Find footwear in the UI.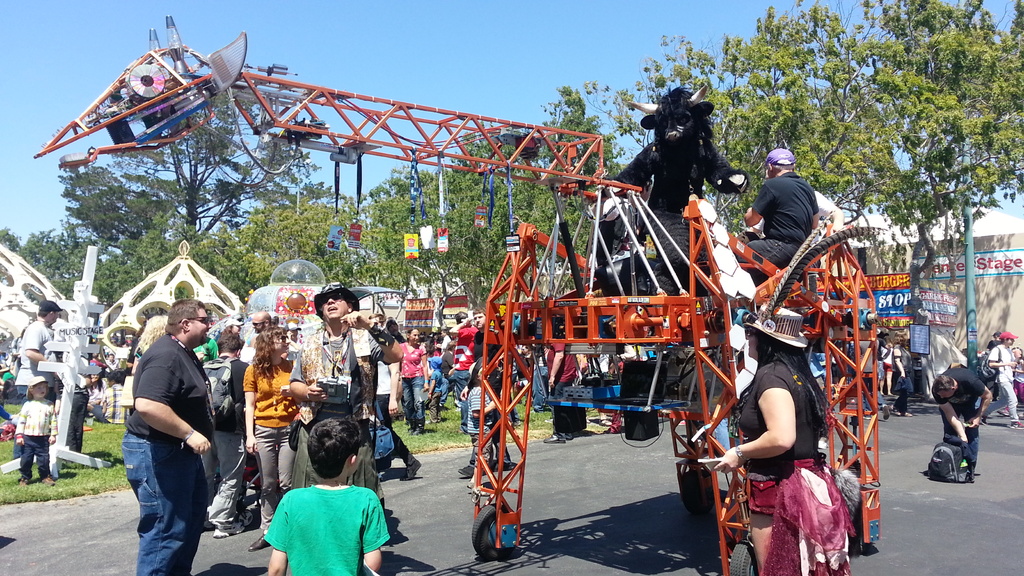
UI element at bbox=[1012, 420, 1023, 429].
